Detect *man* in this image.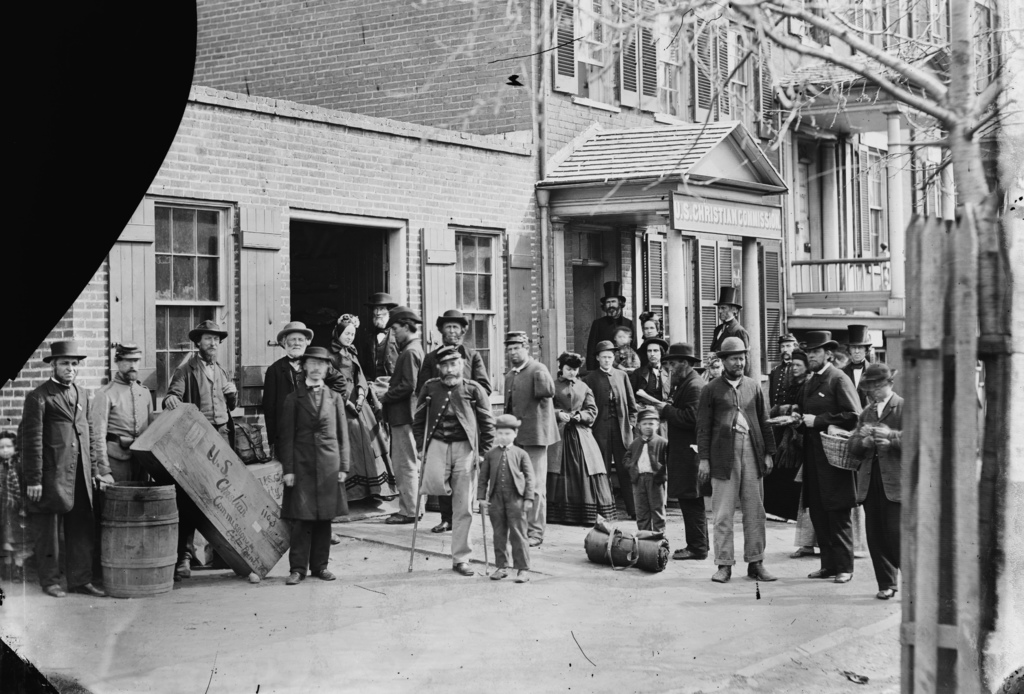
Detection: detection(764, 332, 809, 522).
